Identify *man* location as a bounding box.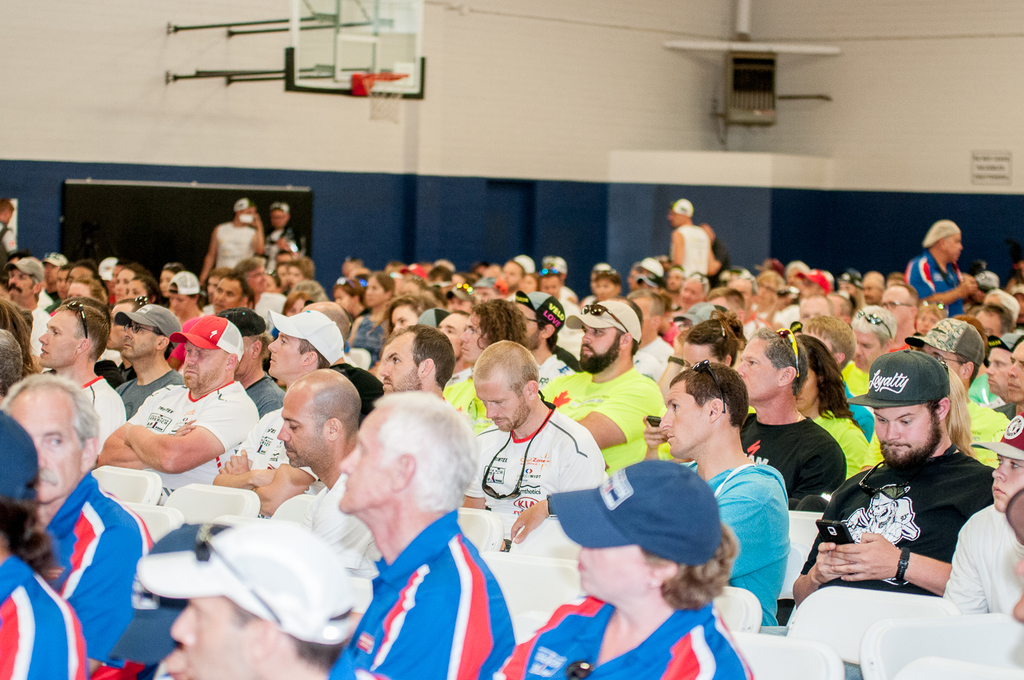
crop(464, 339, 605, 554).
